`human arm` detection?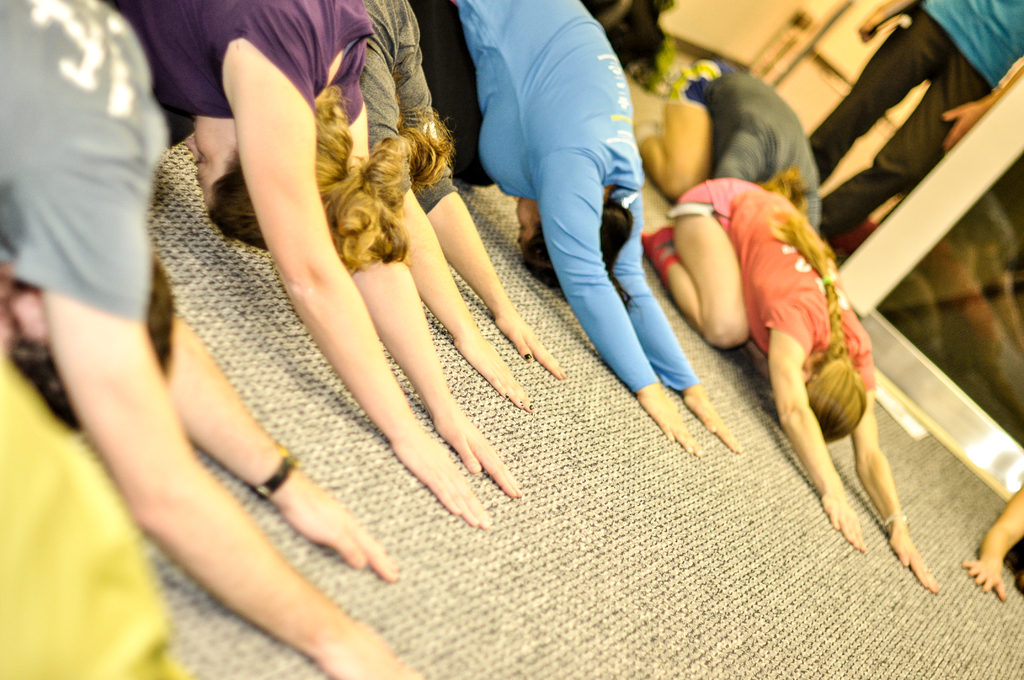
x1=318 y1=91 x2=527 y2=508
